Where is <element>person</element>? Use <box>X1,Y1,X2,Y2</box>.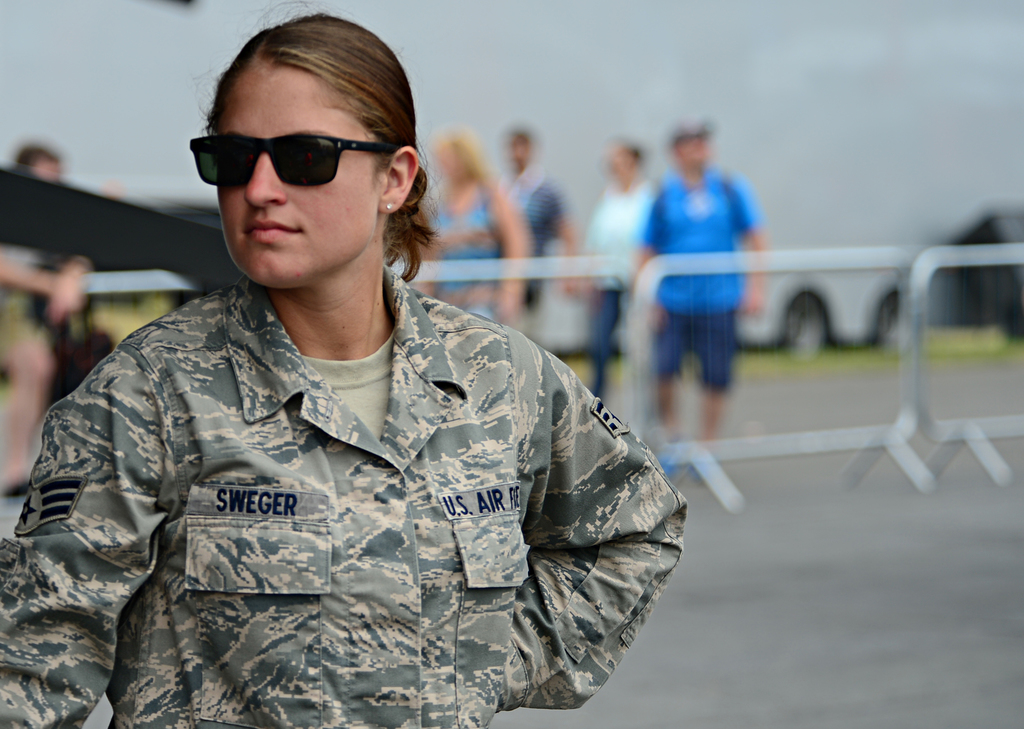
<box>406,127,531,329</box>.
